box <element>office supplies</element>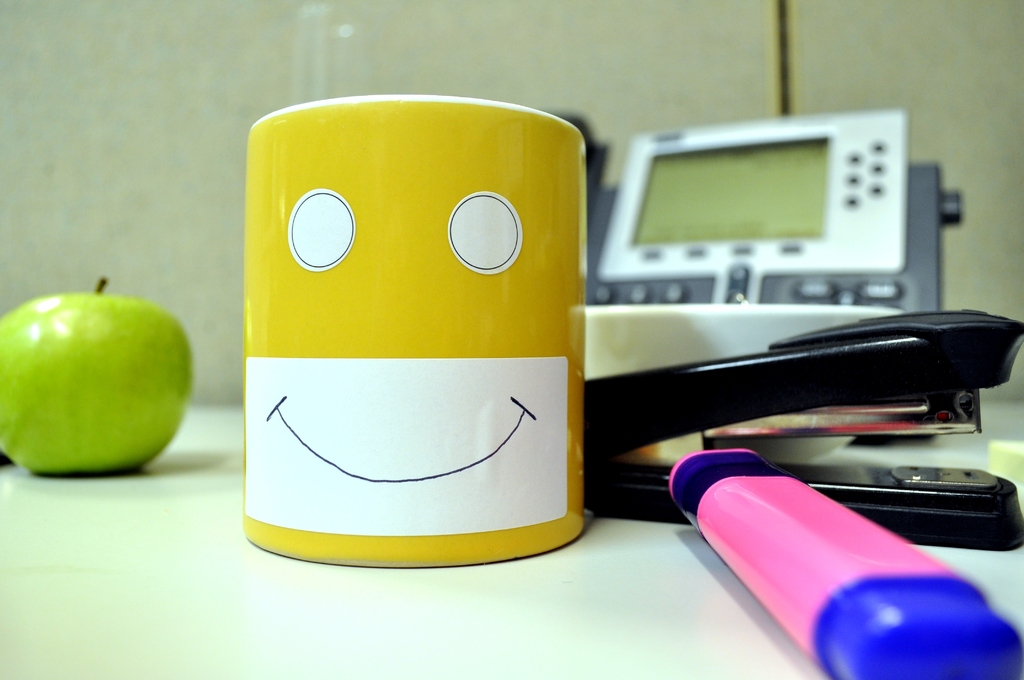
<bbox>602, 106, 948, 315</bbox>
